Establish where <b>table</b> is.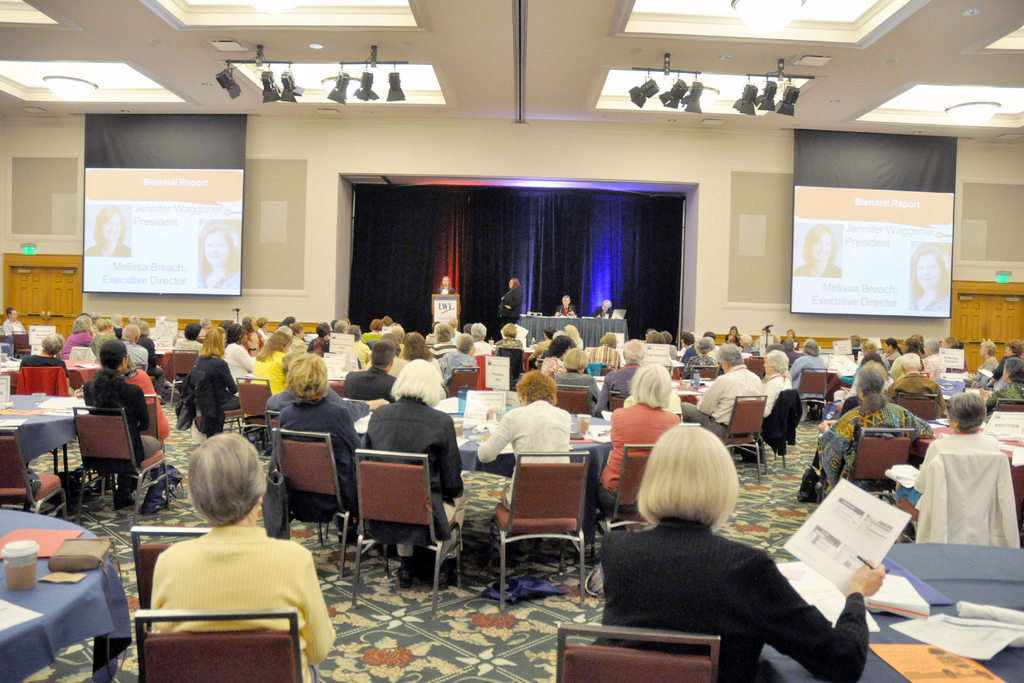
Established at BBox(360, 390, 602, 472).
